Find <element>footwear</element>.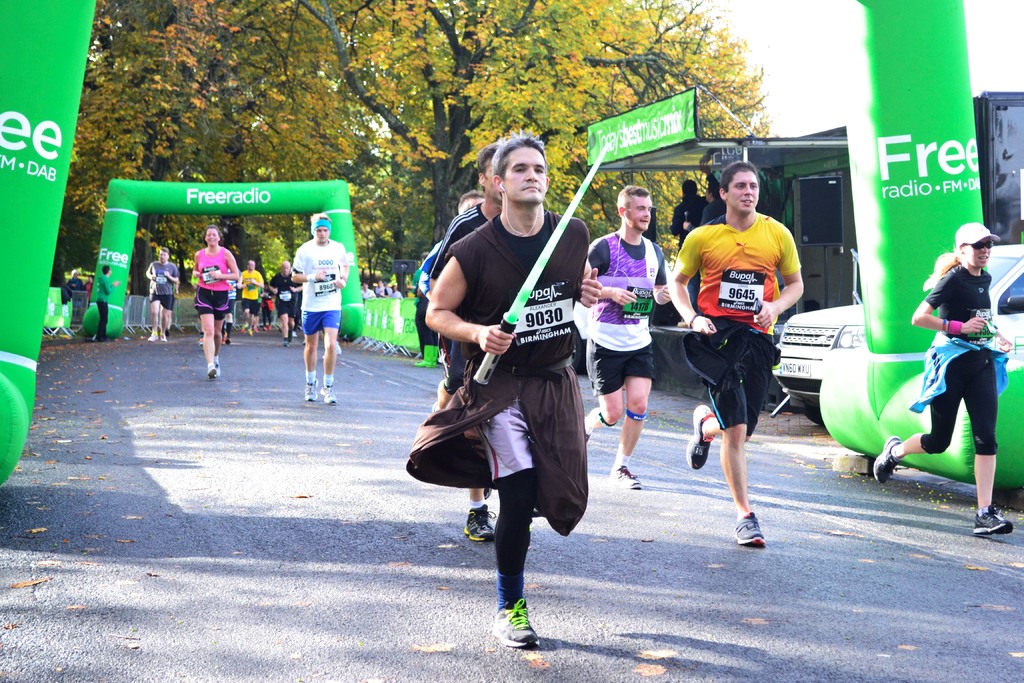
bbox=[484, 586, 548, 659].
